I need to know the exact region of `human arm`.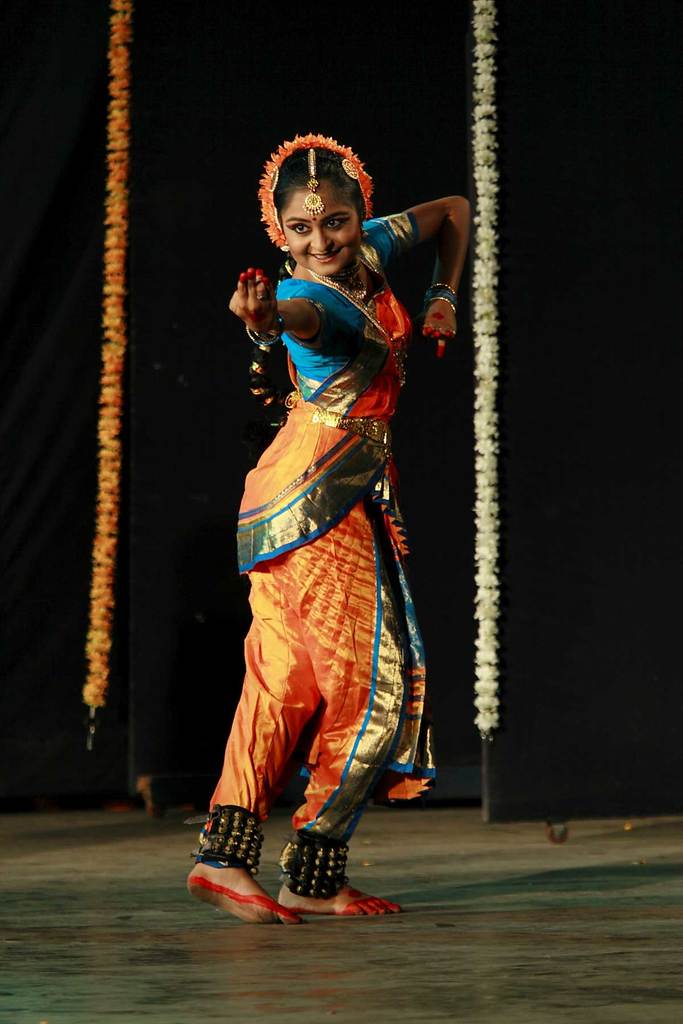
Region: region(387, 184, 465, 300).
